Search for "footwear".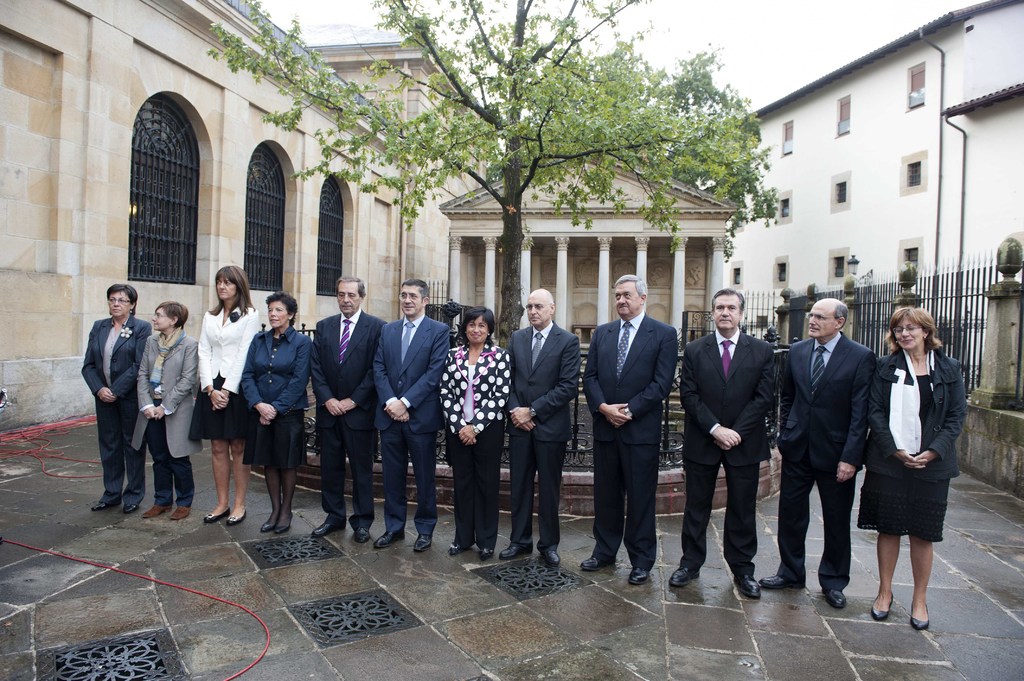
Found at 446/543/466/552.
